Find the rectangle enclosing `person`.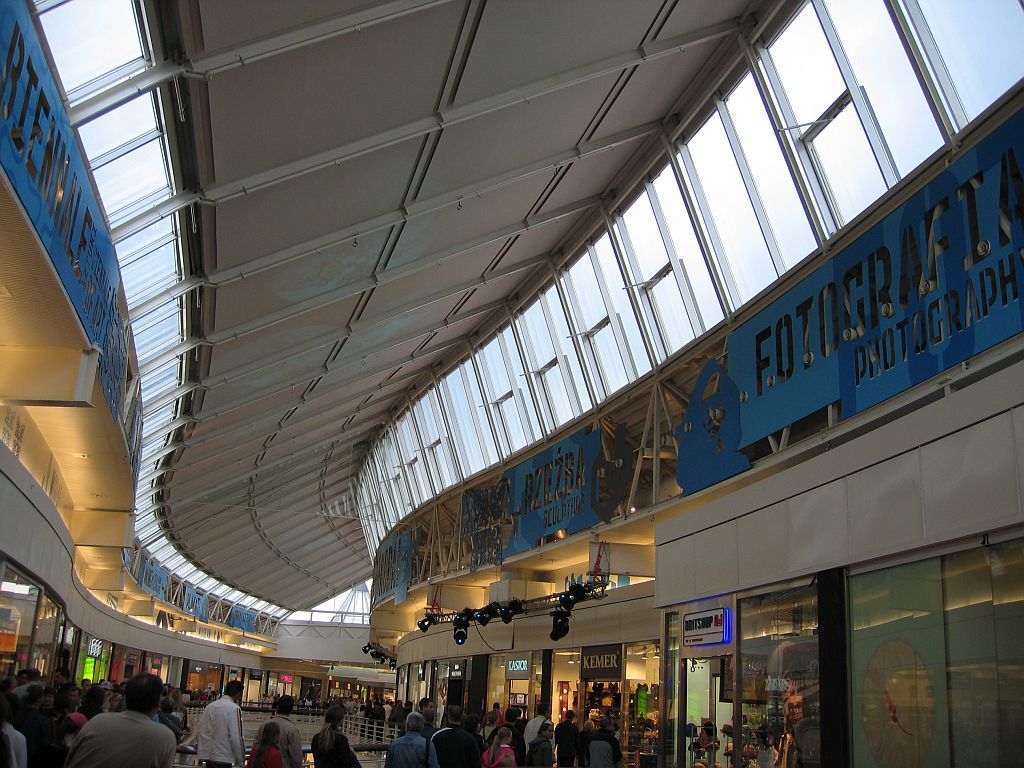
rect(0, 698, 24, 754).
